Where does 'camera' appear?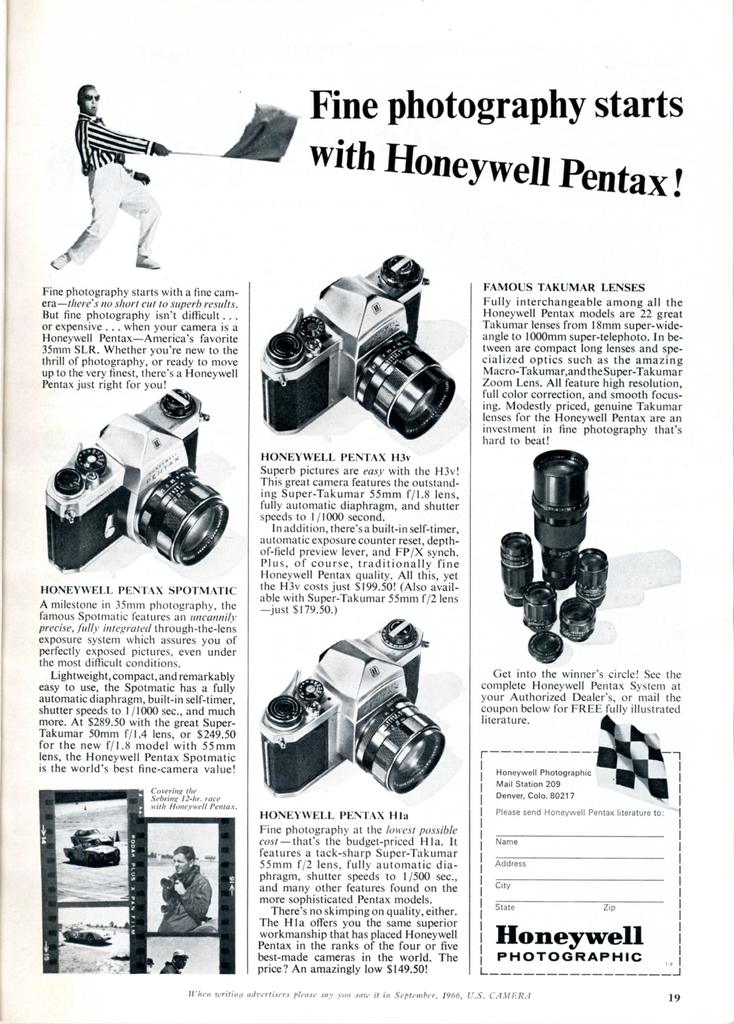
Appears at crop(258, 253, 455, 442).
